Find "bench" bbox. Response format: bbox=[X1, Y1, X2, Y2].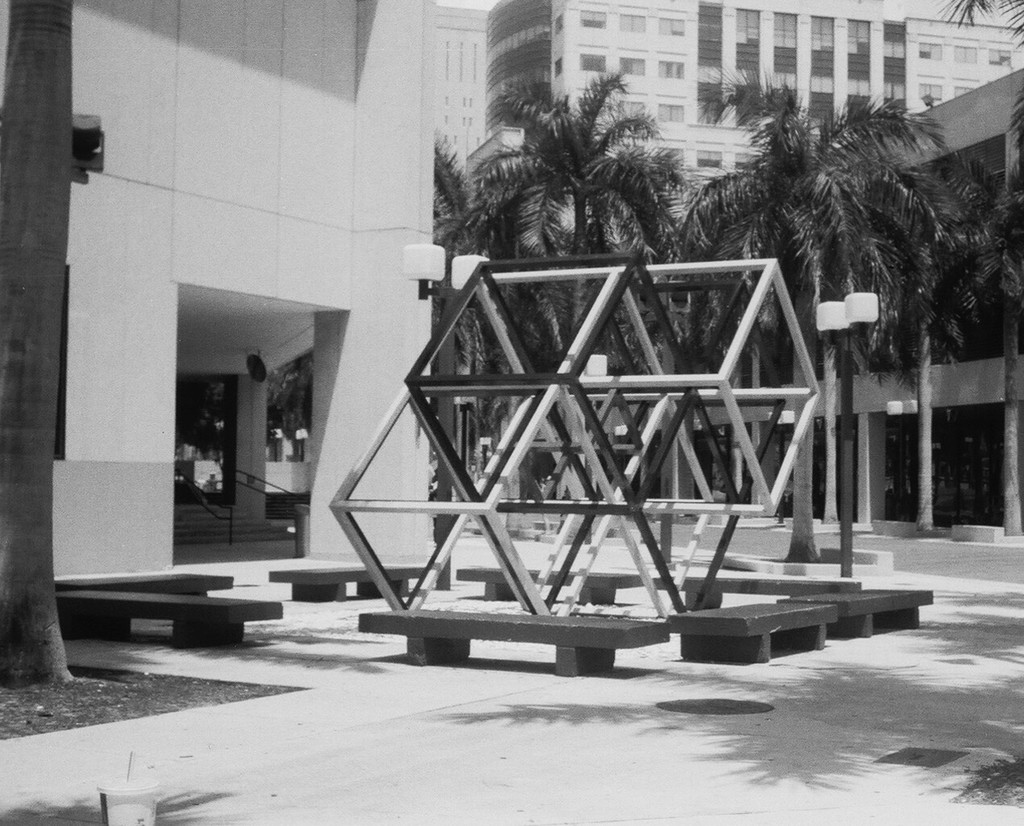
bbox=[457, 561, 649, 600].
